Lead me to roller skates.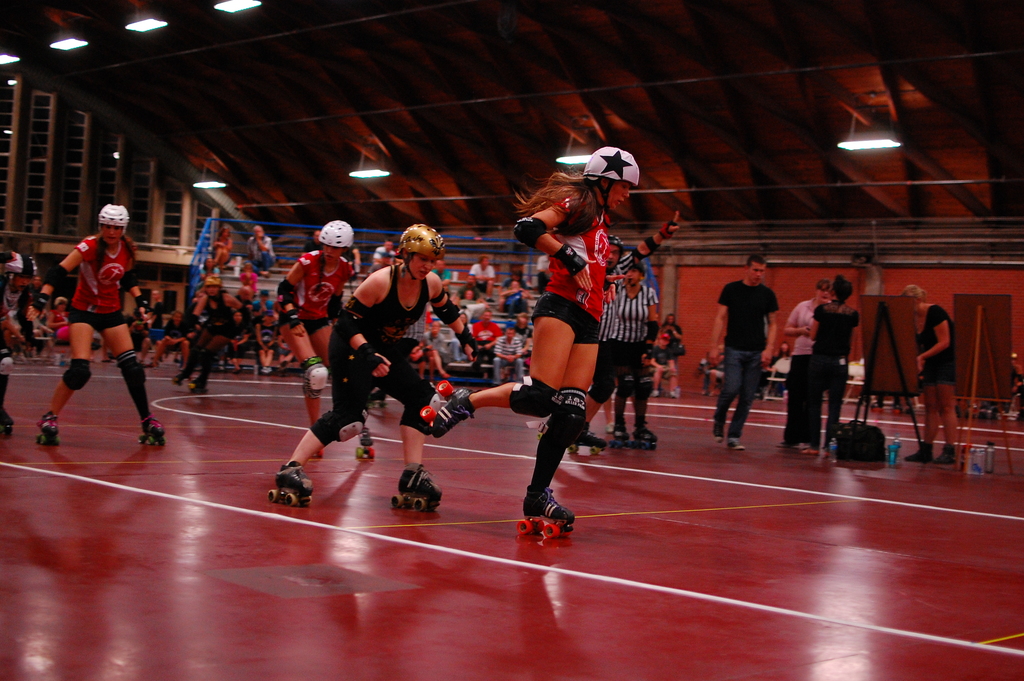
Lead to 268,460,321,507.
